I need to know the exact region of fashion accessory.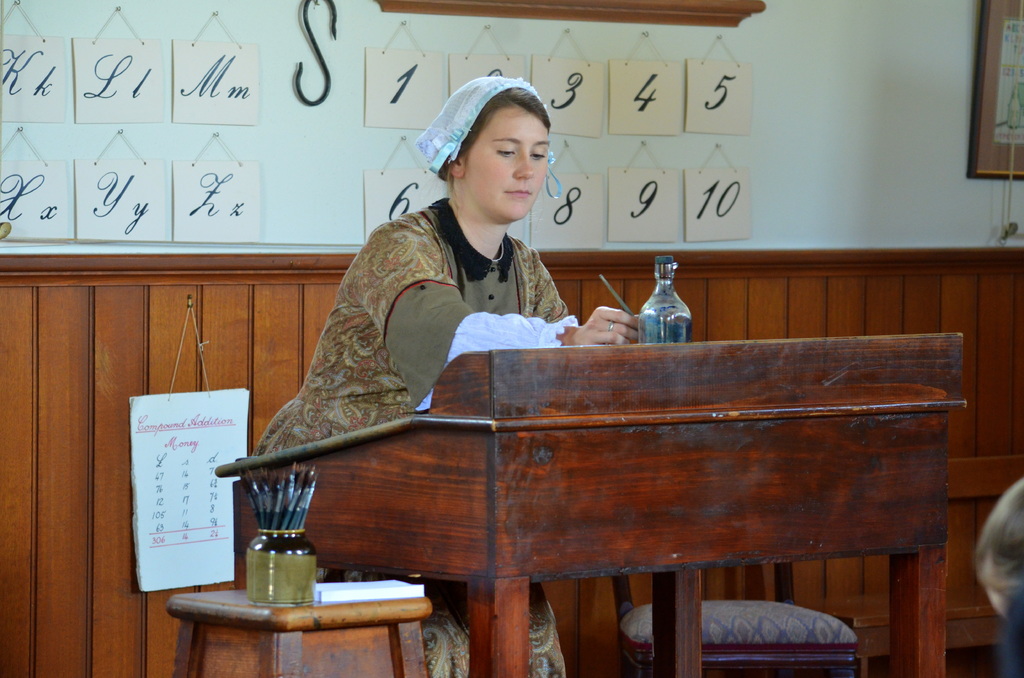
Region: left=605, top=322, right=616, bottom=332.
